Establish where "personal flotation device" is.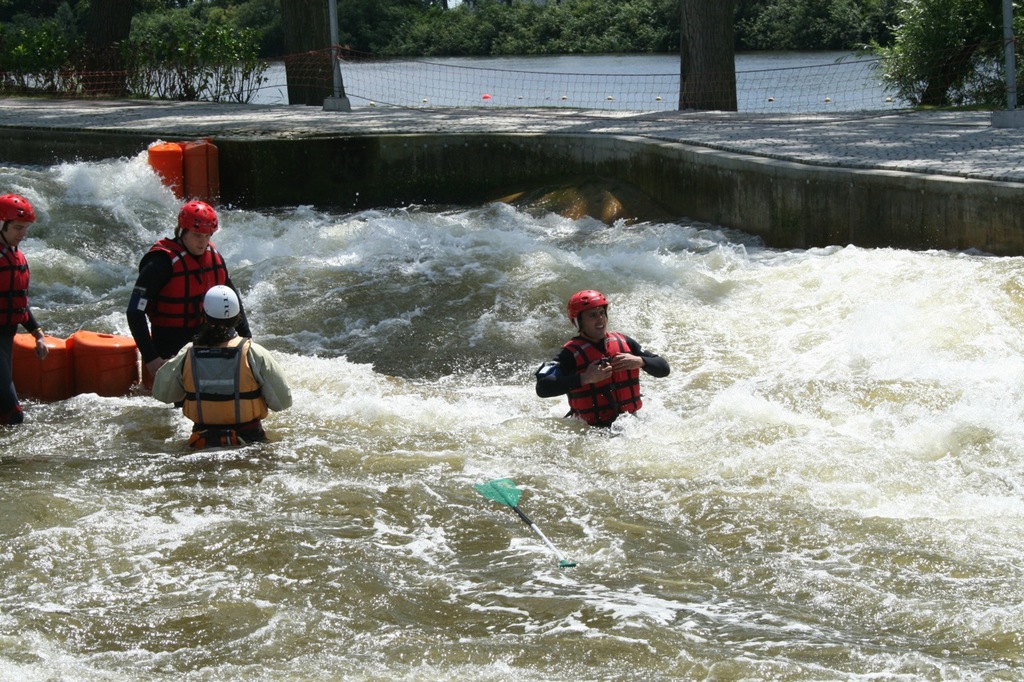
Established at 184 331 270 425.
